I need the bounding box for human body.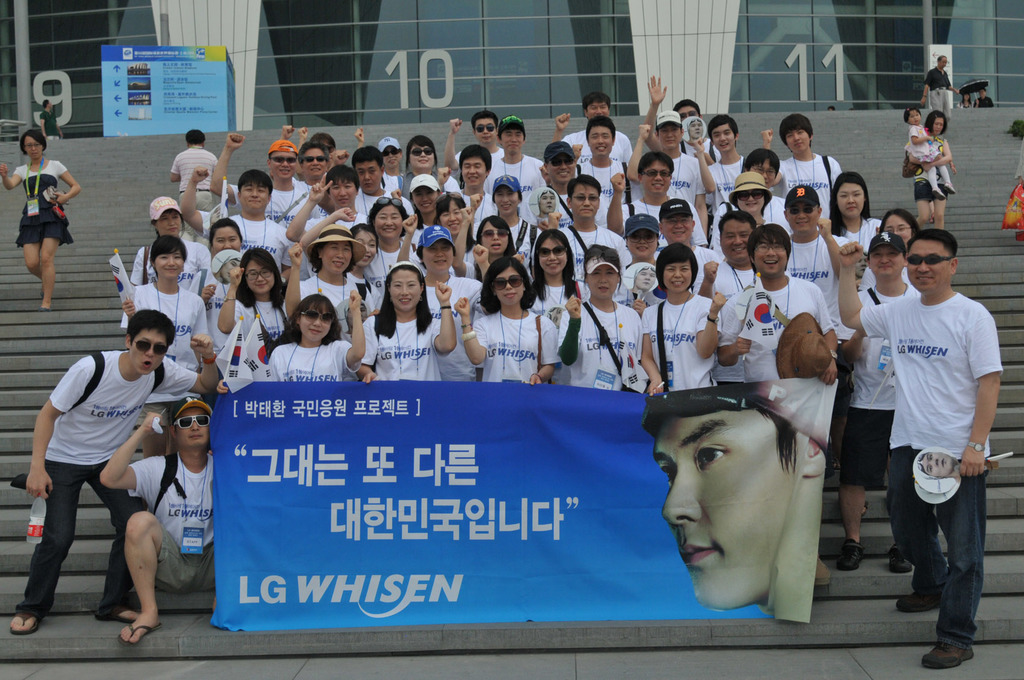
Here it is: detection(403, 137, 438, 202).
